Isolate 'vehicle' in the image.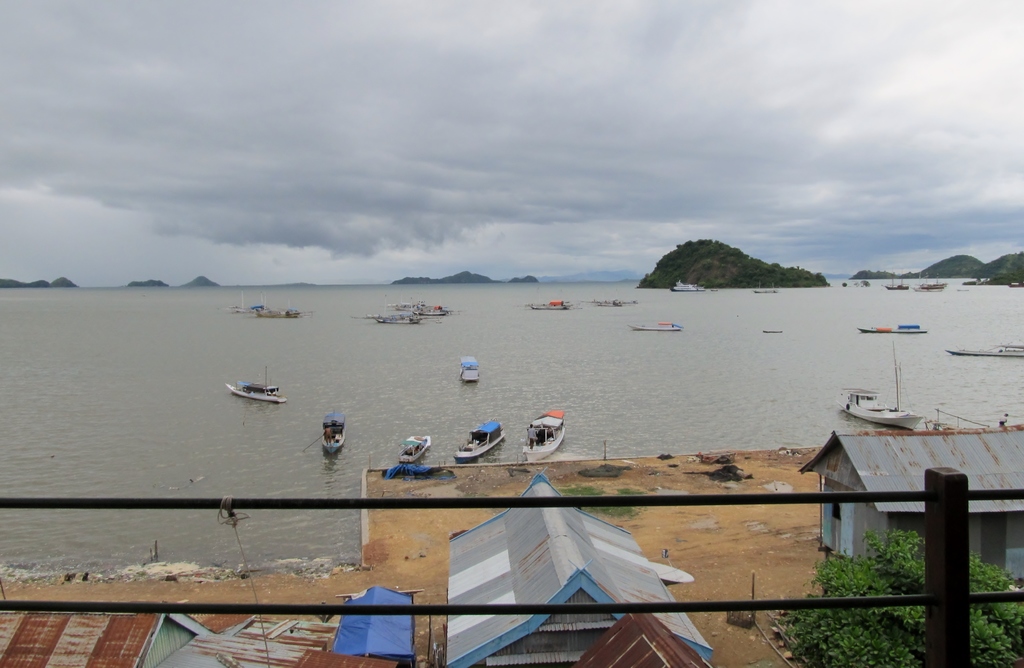
Isolated region: [left=456, top=424, right=504, bottom=459].
